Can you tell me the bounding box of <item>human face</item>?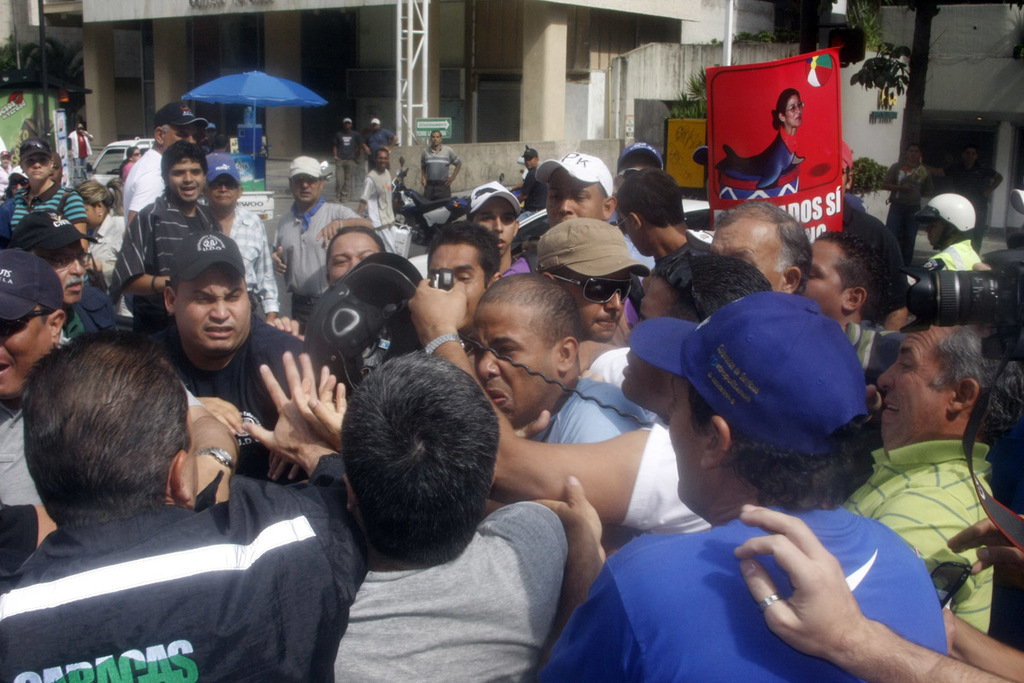
<bbox>787, 93, 803, 128</bbox>.
